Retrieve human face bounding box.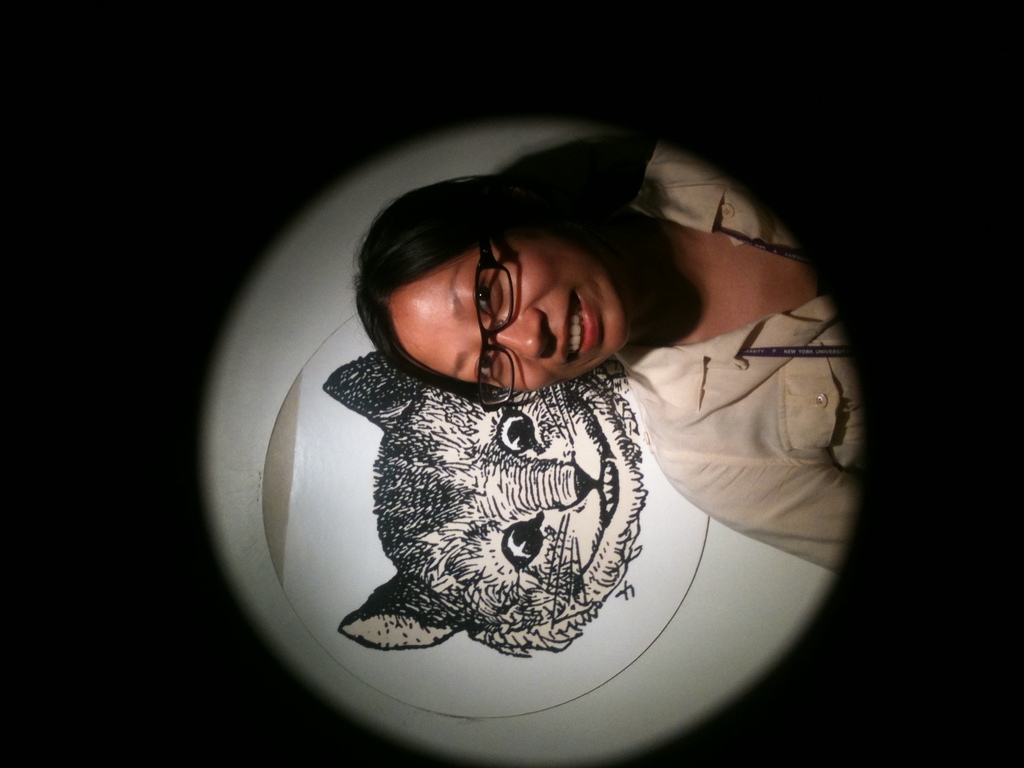
Bounding box: [left=431, top=240, right=628, bottom=397].
